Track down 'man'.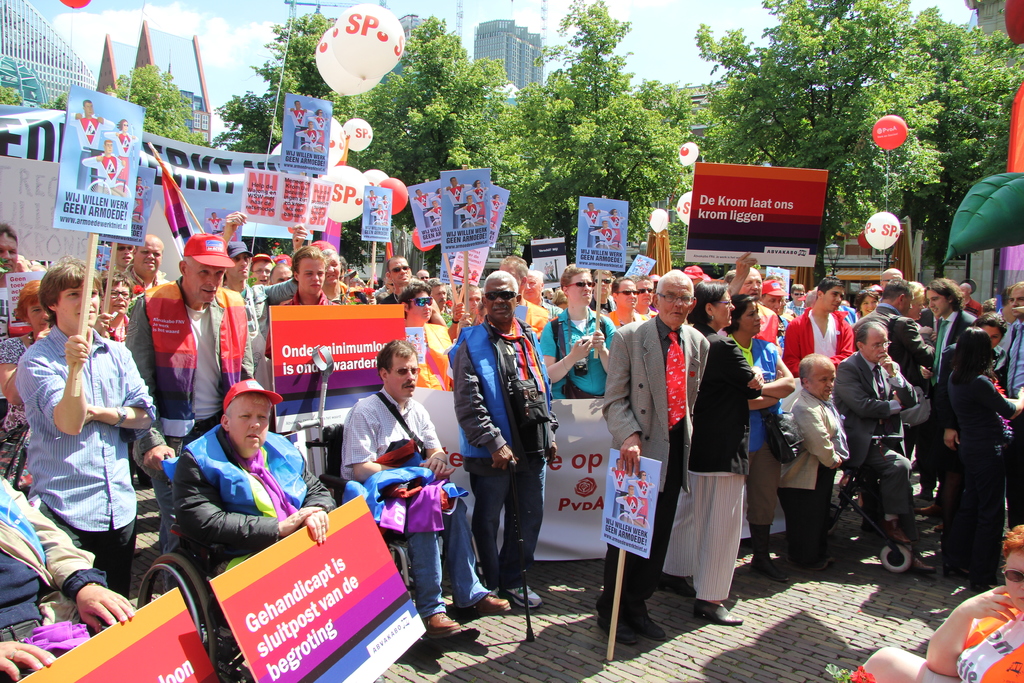
Tracked to (118,229,175,301).
